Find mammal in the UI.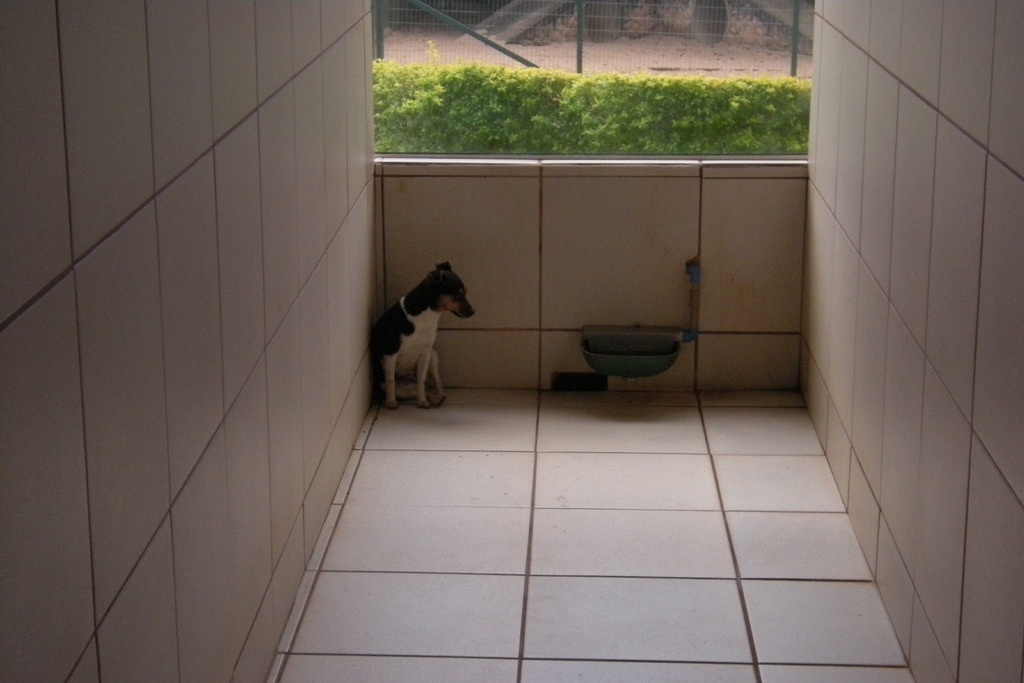
UI element at l=380, t=258, r=474, b=409.
